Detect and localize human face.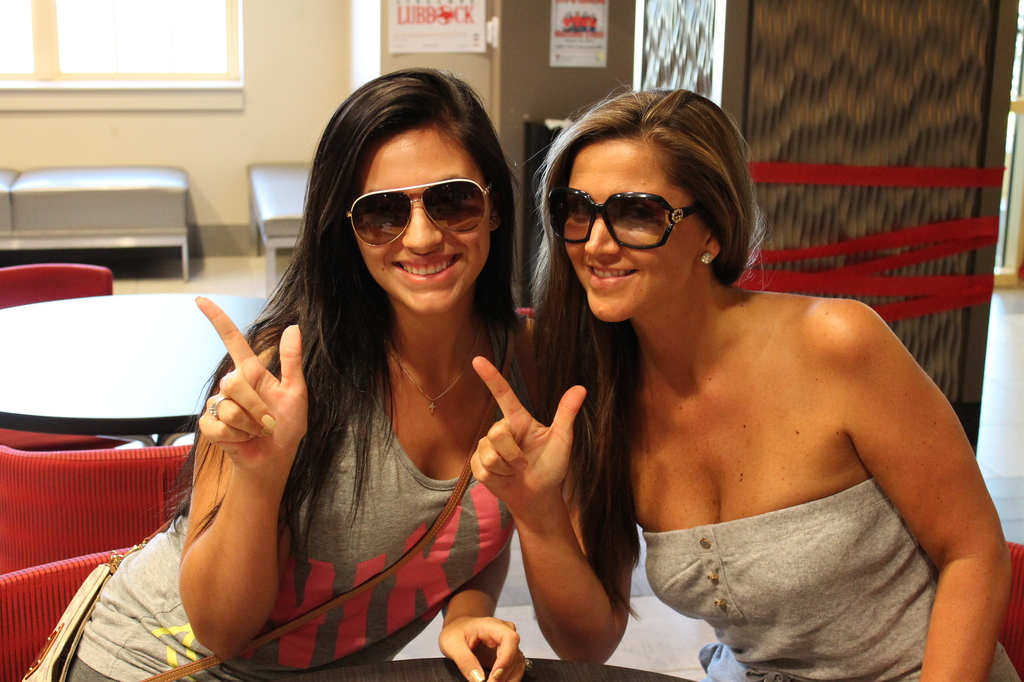
Localized at detection(350, 126, 492, 312).
